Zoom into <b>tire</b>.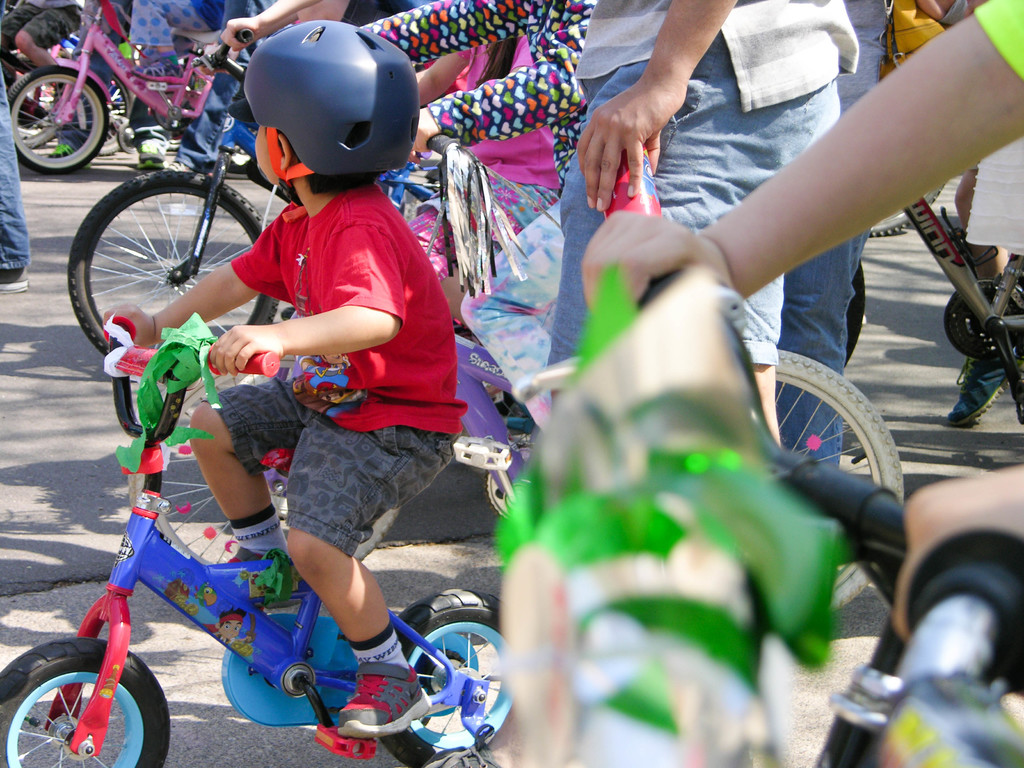
Zoom target: l=771, t=349, r=906, b=614.
